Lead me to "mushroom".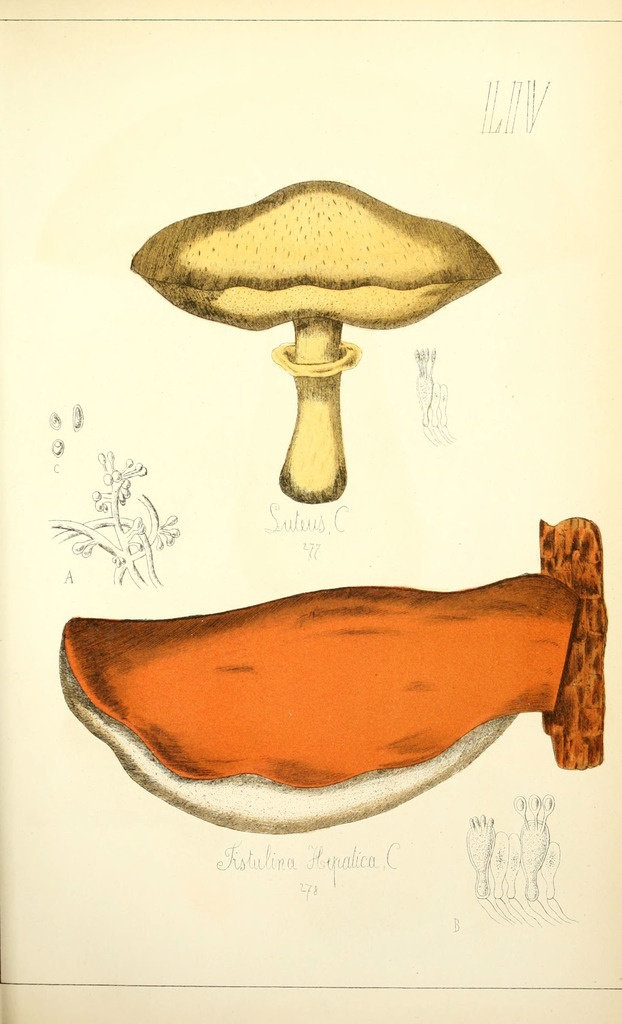
Lead to <bbox>60, 574, 578, 838</bbox>.
